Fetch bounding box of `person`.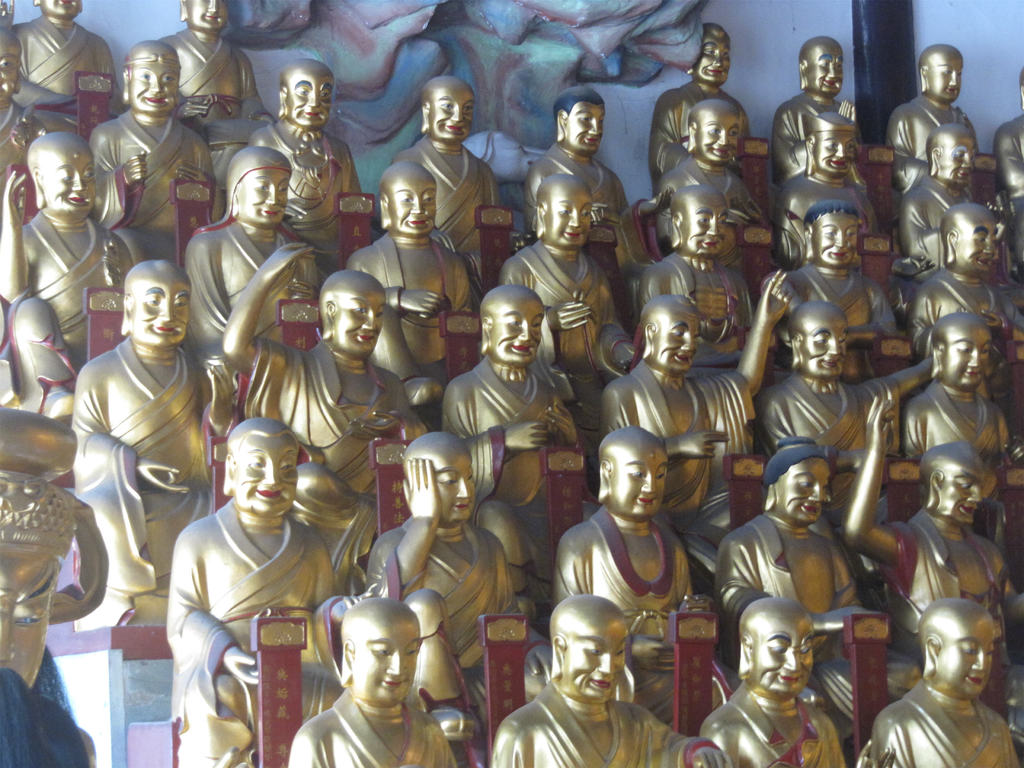
Bbox: [left=718, top=428, right=874, bottom=671].
